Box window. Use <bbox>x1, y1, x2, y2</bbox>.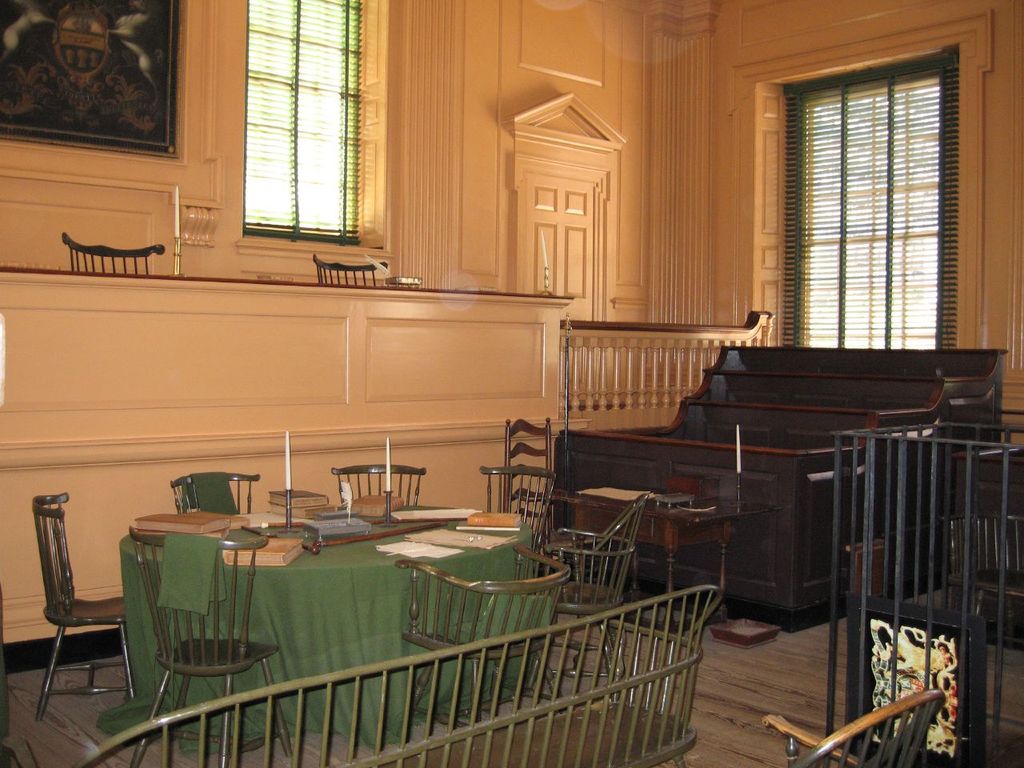
<bbox>768, 18, 978, 364</bbox>.
